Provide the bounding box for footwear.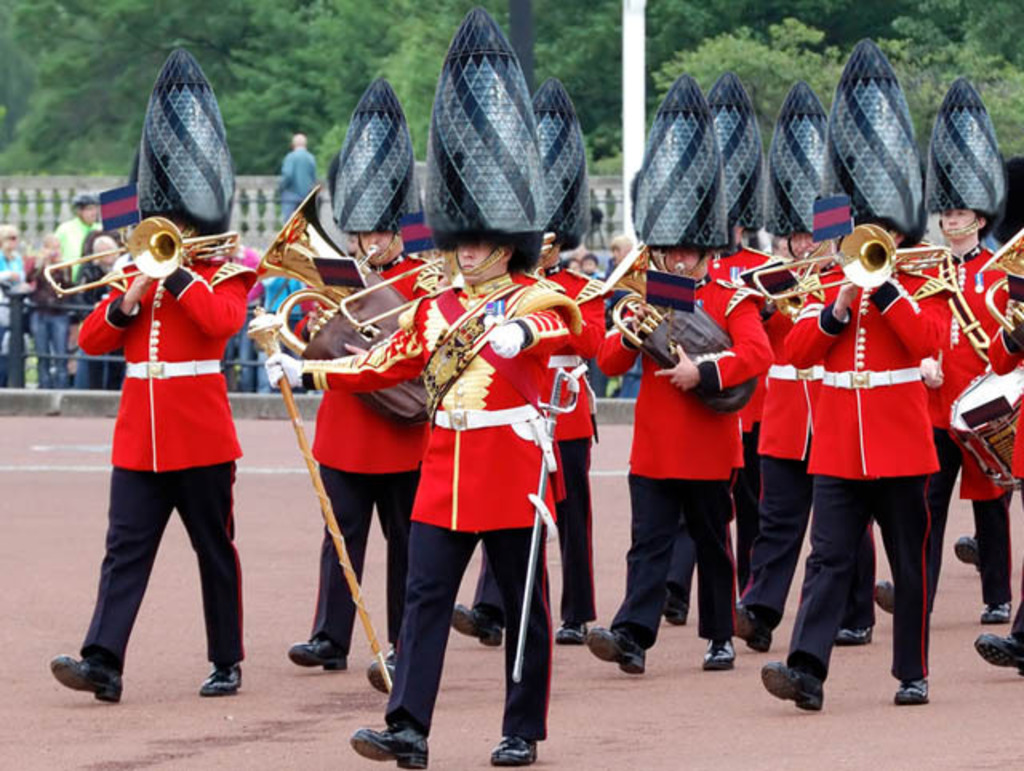
280/630/352/673.
